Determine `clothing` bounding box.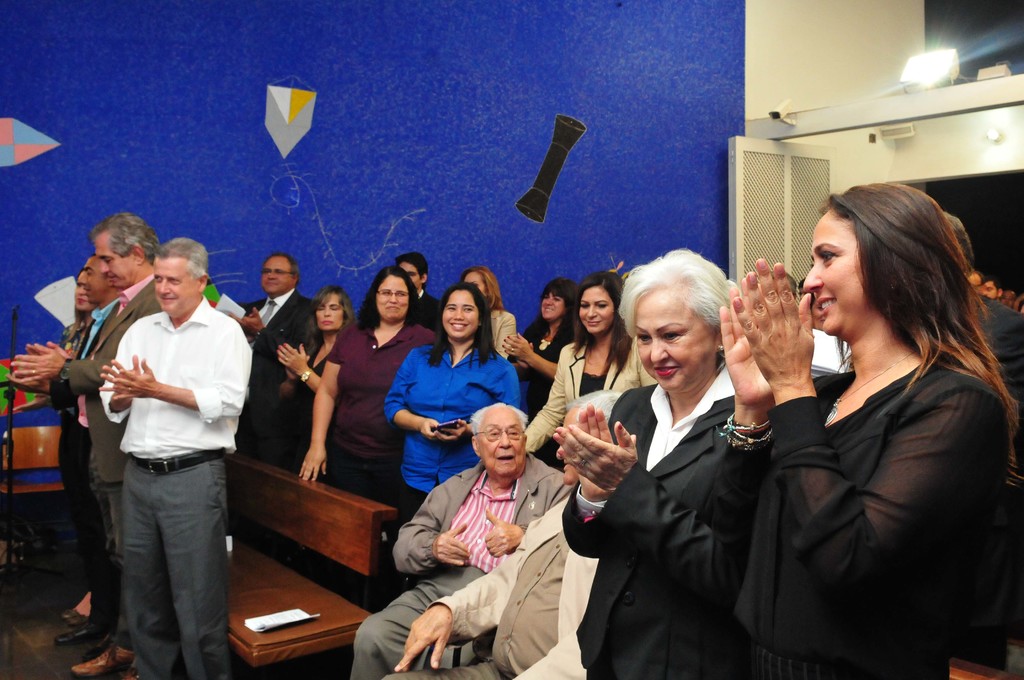
Determined: [x1=283, y1=335, x2=347, y2=469].
